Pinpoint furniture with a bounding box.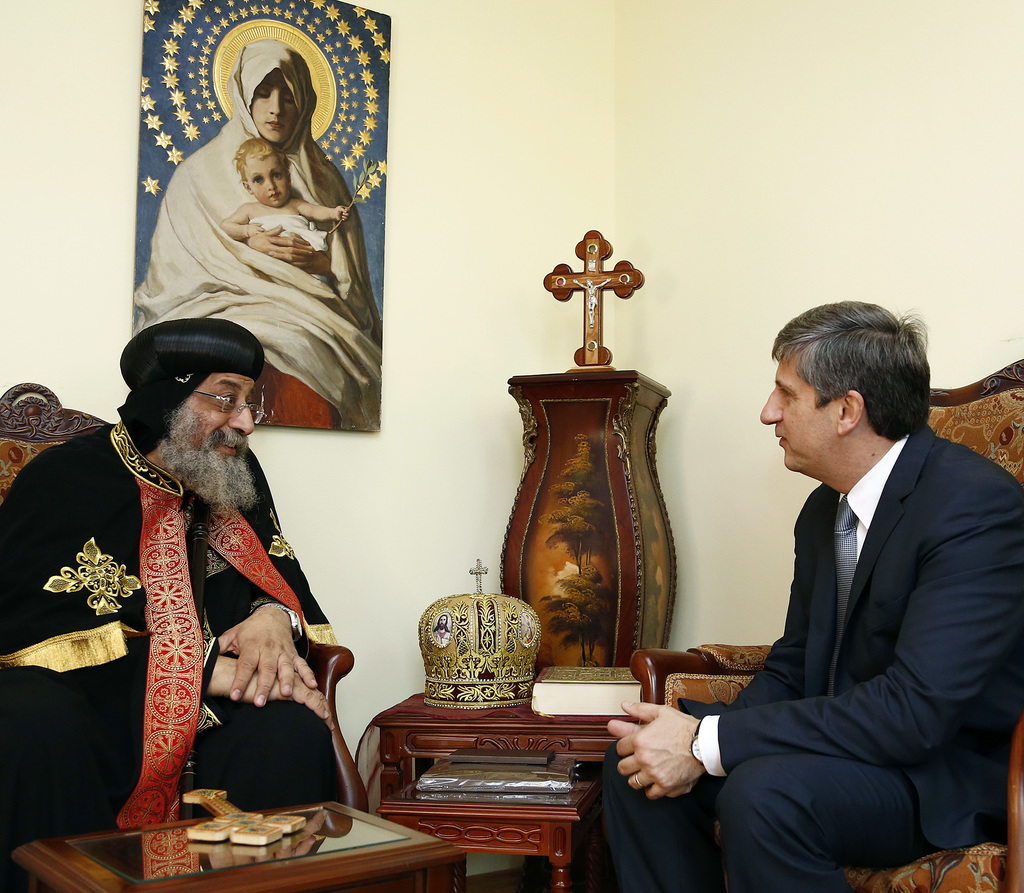
x1=355, y1=693, x2=636, y2=814.
